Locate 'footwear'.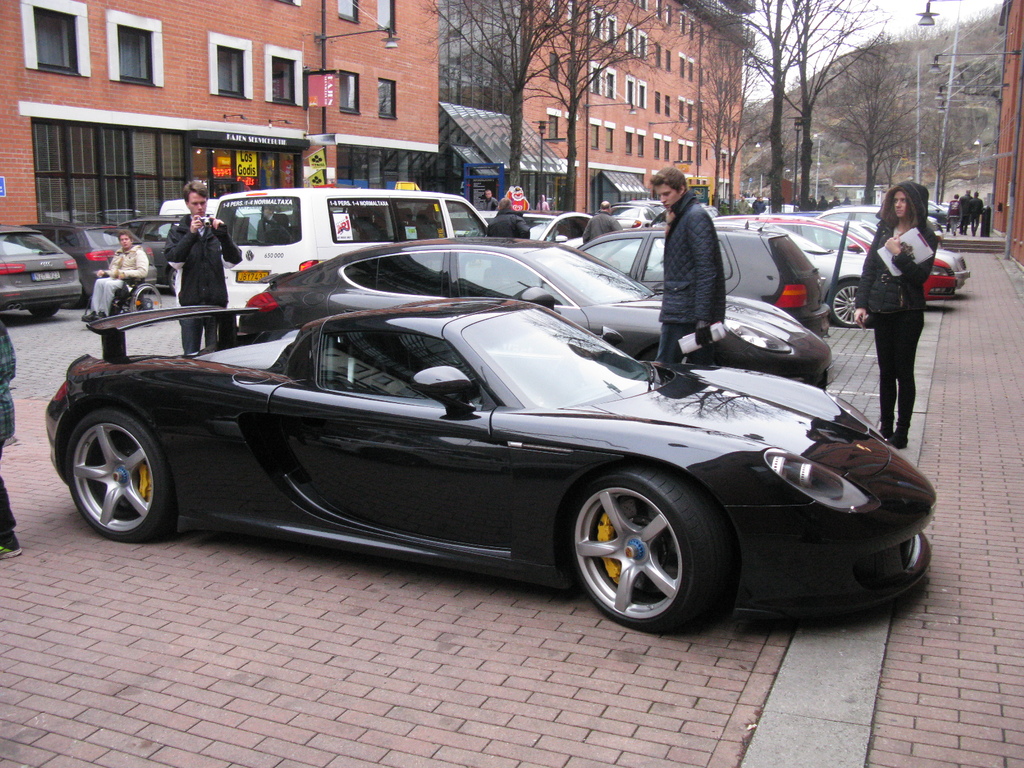
Bounding box: l=890, t=422, r=910, b=449.
